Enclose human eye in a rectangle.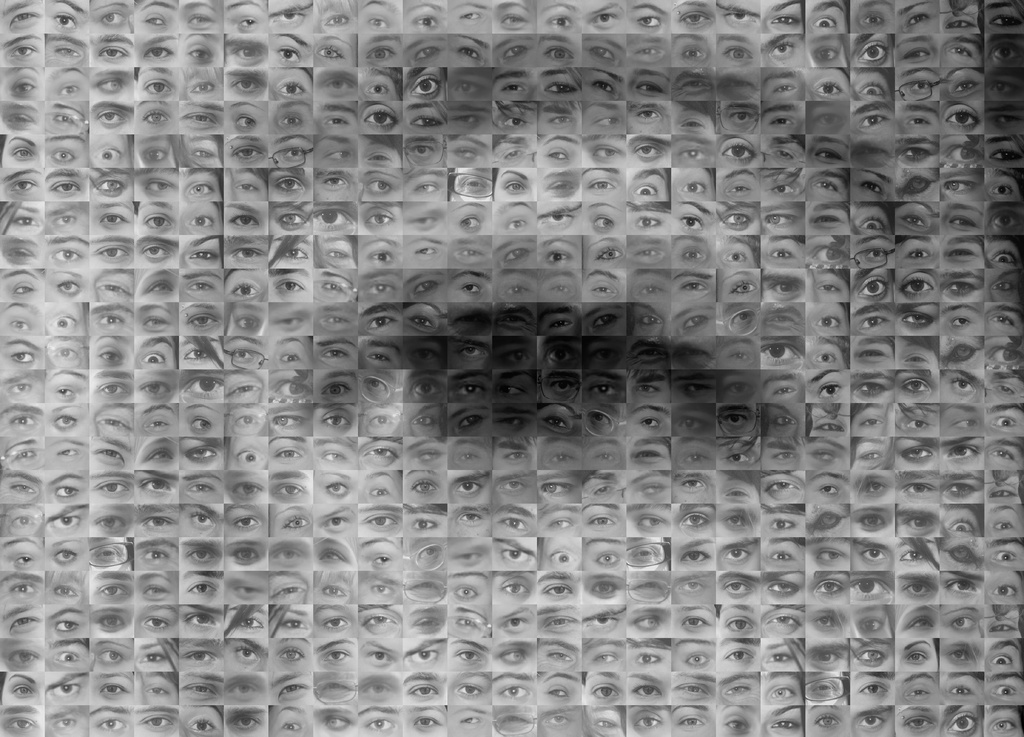
[326,247,349,261].
